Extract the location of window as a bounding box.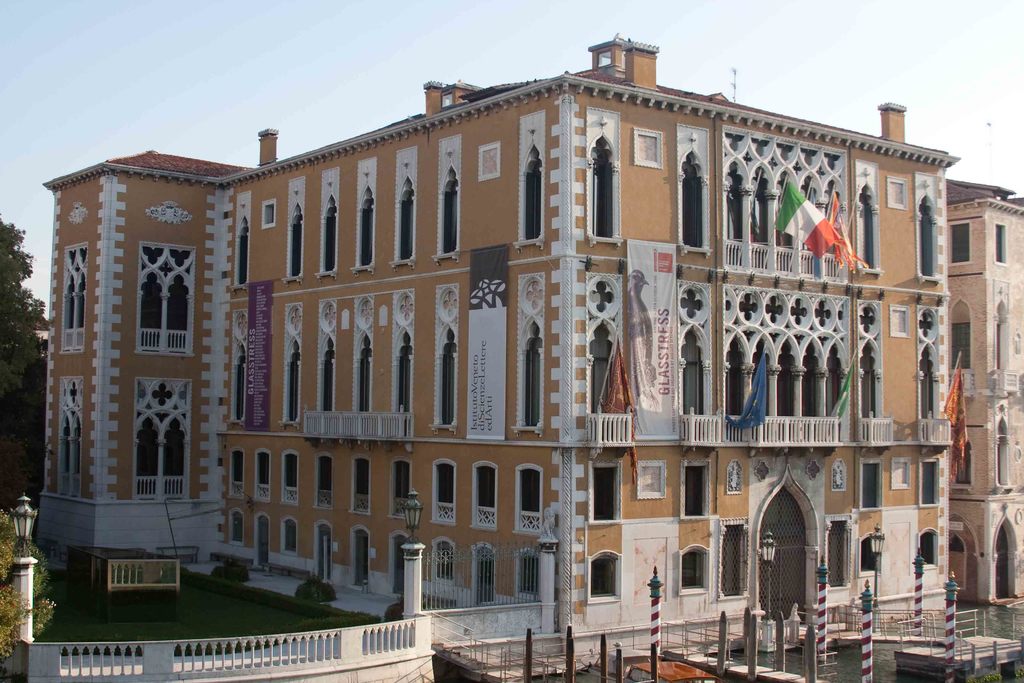
<region>516, 313, 540, 427</region>.
